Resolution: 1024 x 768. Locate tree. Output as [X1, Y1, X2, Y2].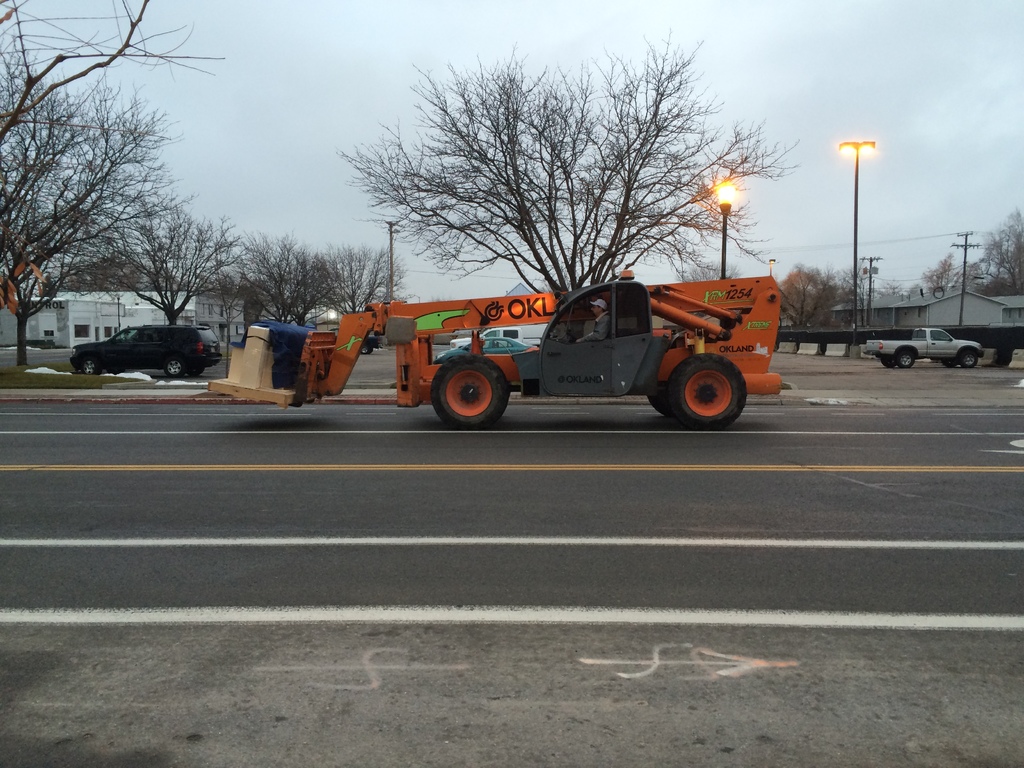
[312, 237, 415, 317].
